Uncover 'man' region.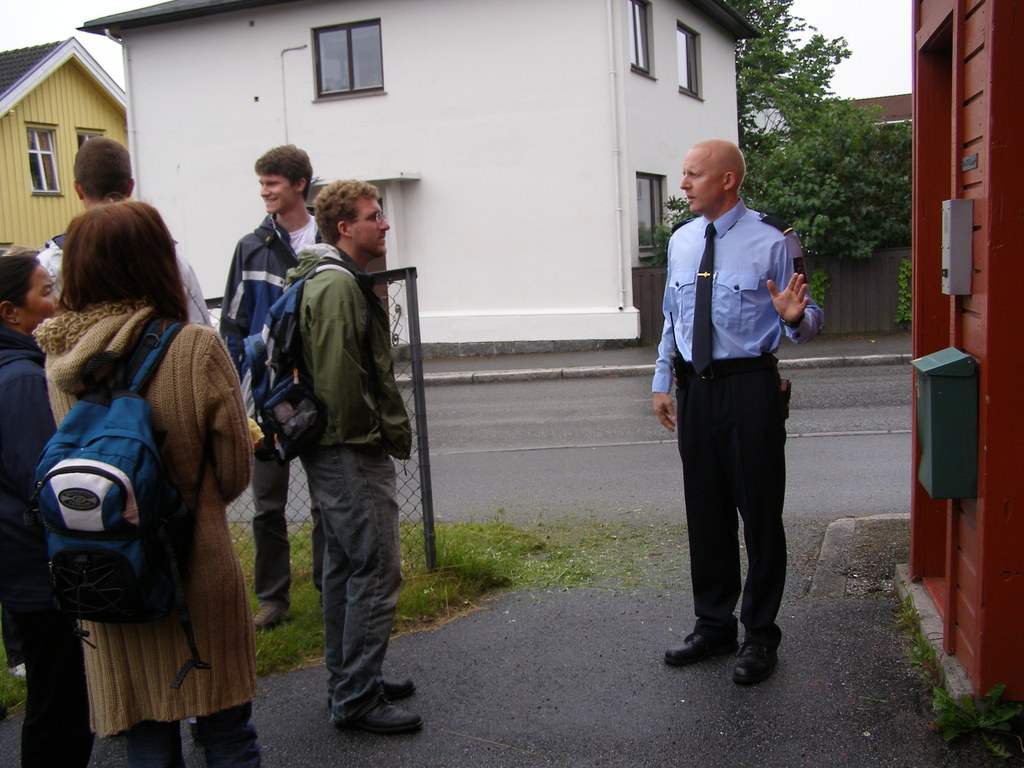
Uncovered: left=295, top=173, right=422, bottom=734.
